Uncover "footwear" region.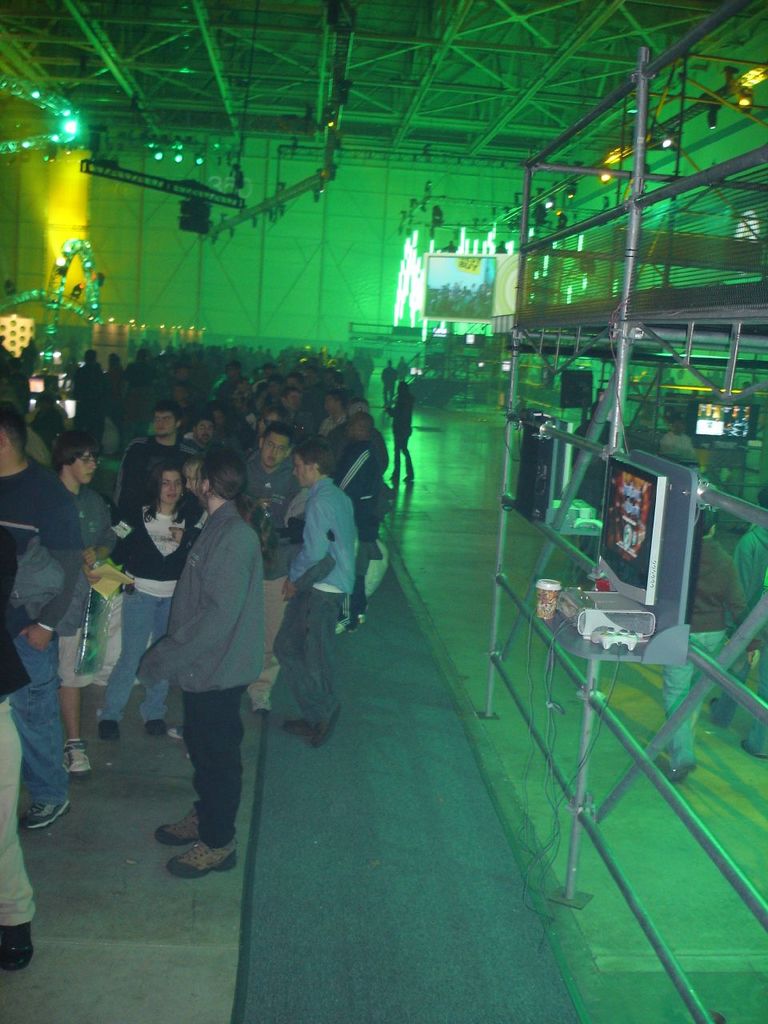
Uncovered: [x1=144, y1=802, x2=227, y2=879].
